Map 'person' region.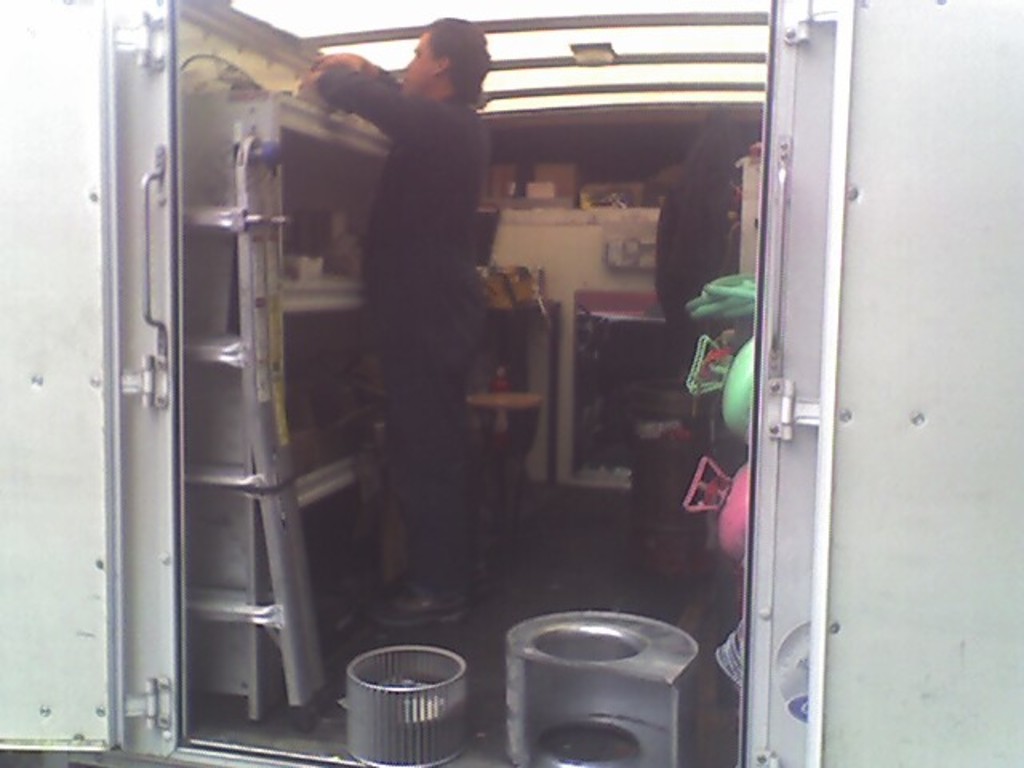
Mapped to <box>306,22,496,626</box>.
